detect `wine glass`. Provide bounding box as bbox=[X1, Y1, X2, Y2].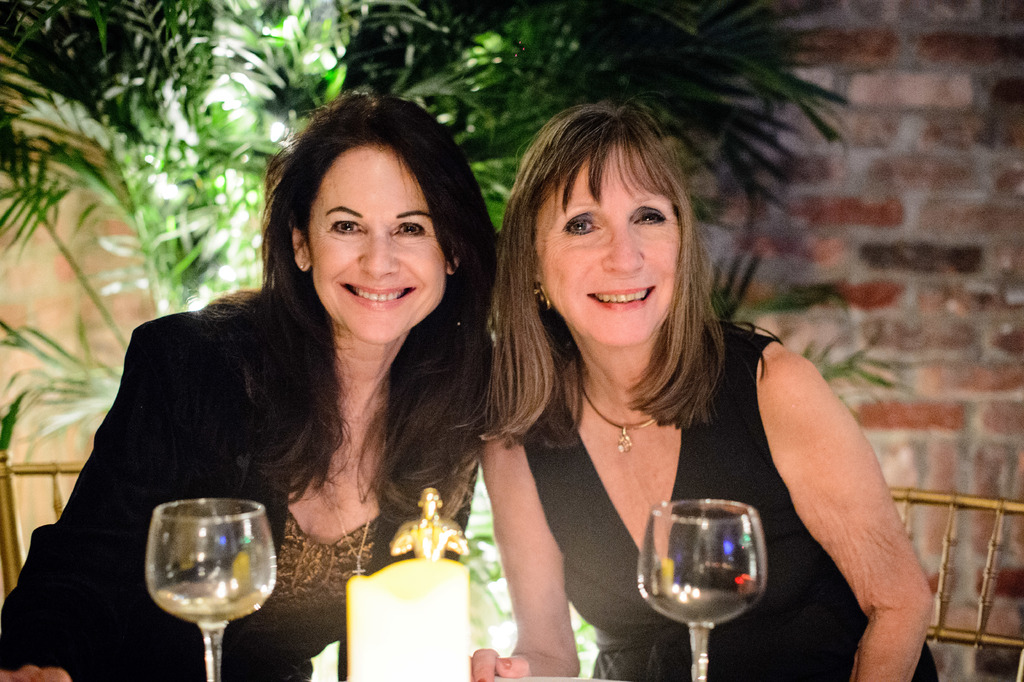
bbox=[637, 496, 767, 681].
